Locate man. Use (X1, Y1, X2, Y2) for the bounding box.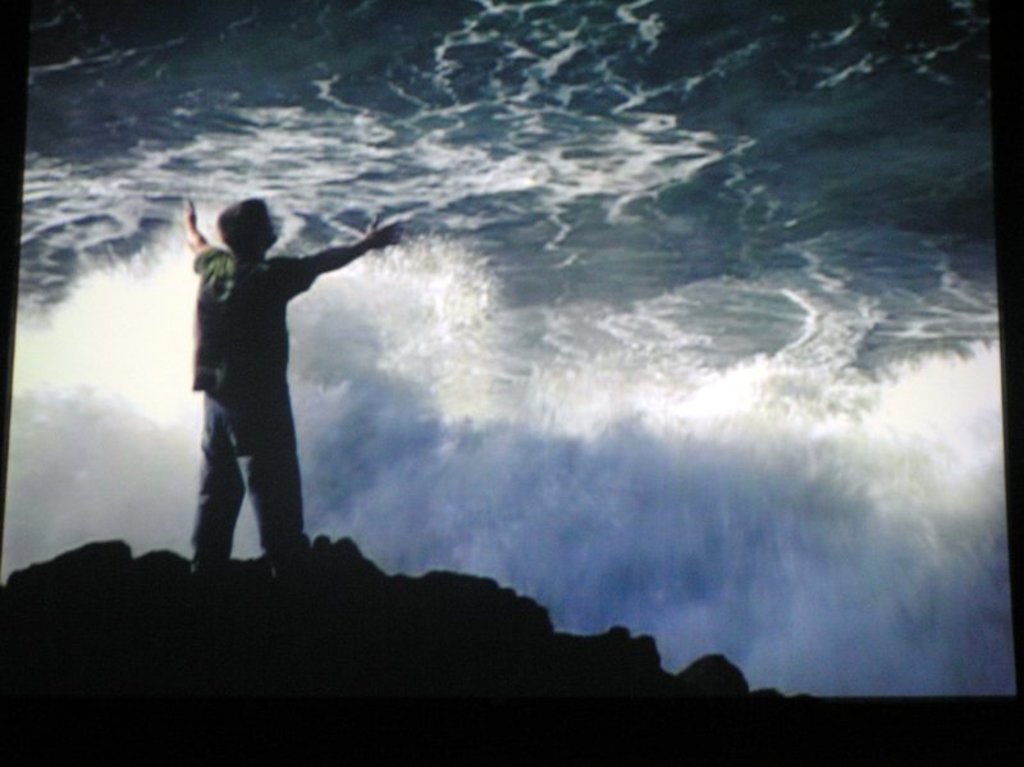
(174, 159, 402, 616).
